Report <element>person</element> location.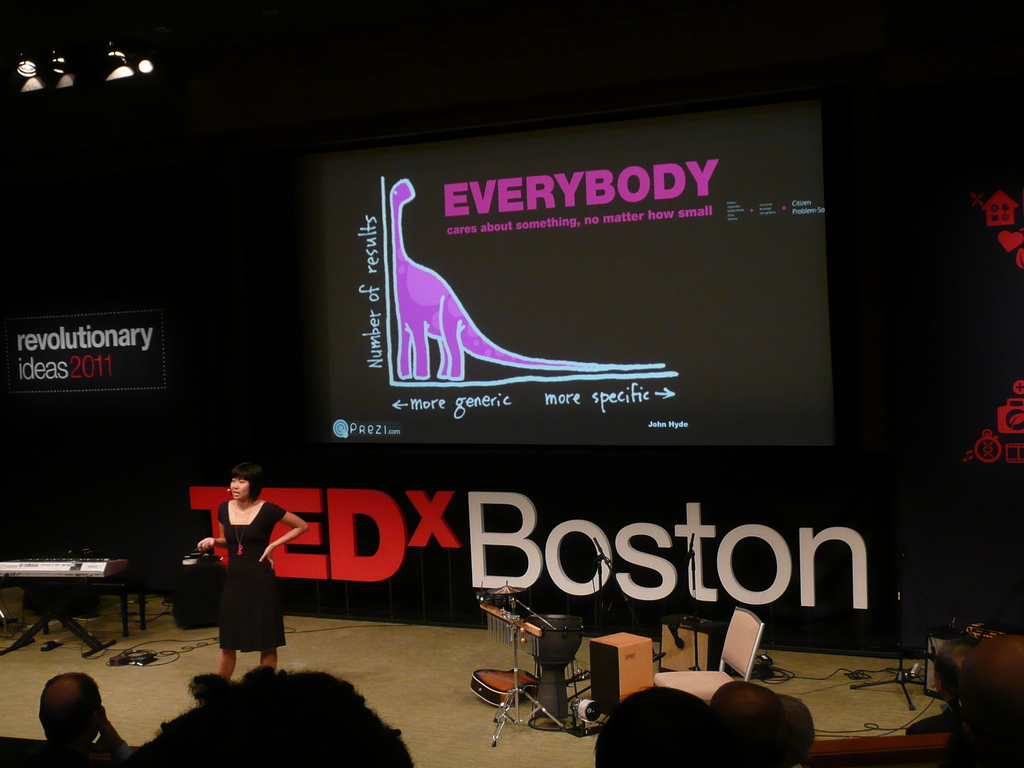
Report: [x1=141, y1=655, x2=403, y2=767].
